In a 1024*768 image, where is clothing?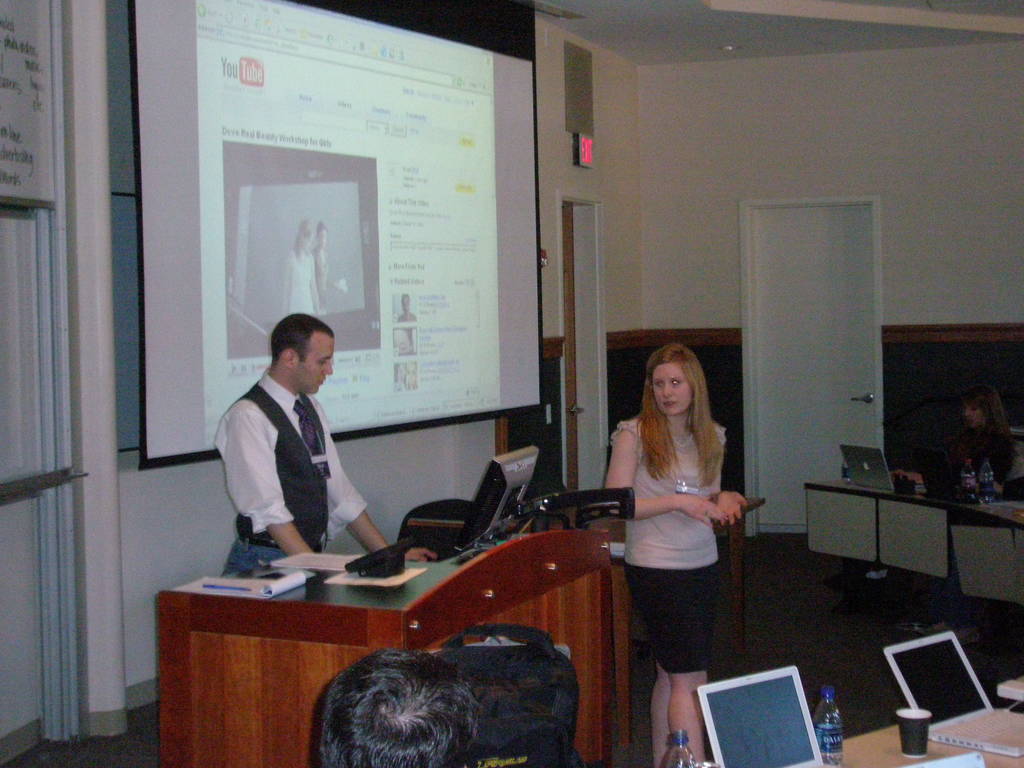
box=[218, 367, 367, 576].
